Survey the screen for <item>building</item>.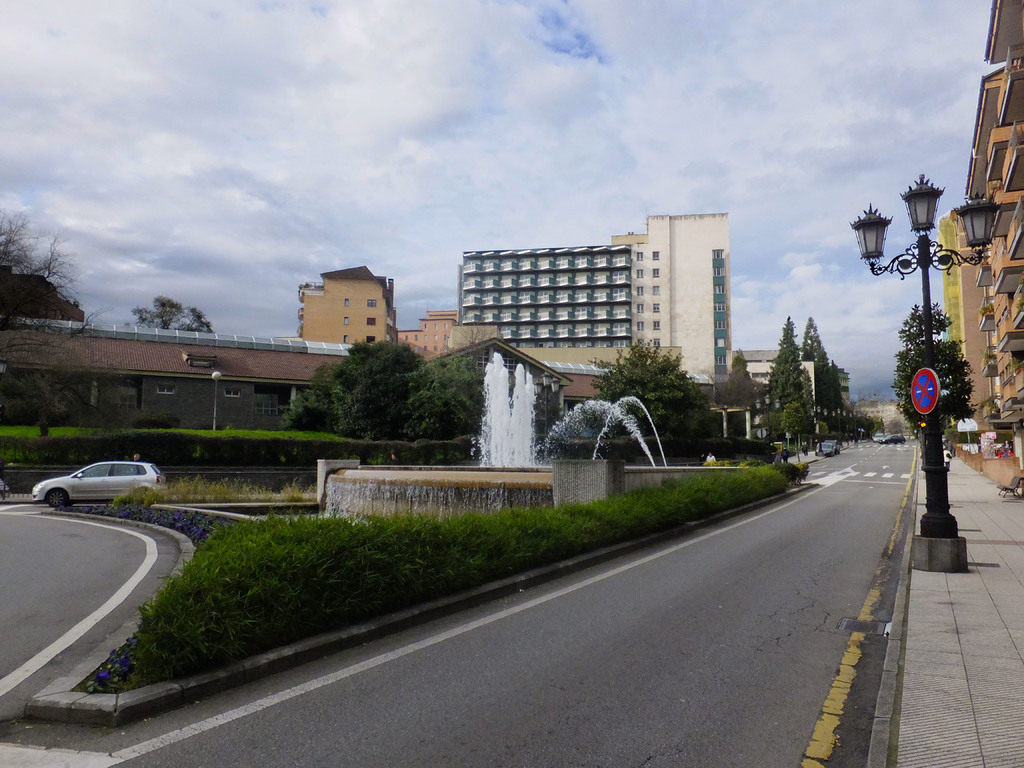
Survey found: 956,0,1023,497.
